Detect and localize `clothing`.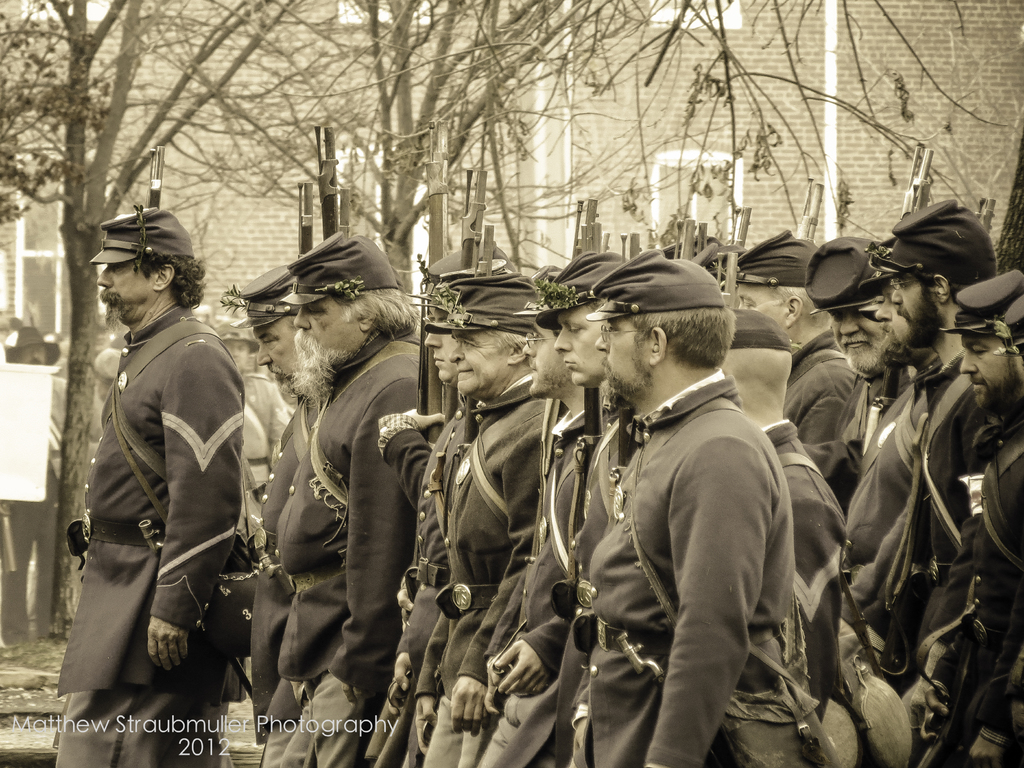
Localized at l=254, t=376, r=328, b=767.
